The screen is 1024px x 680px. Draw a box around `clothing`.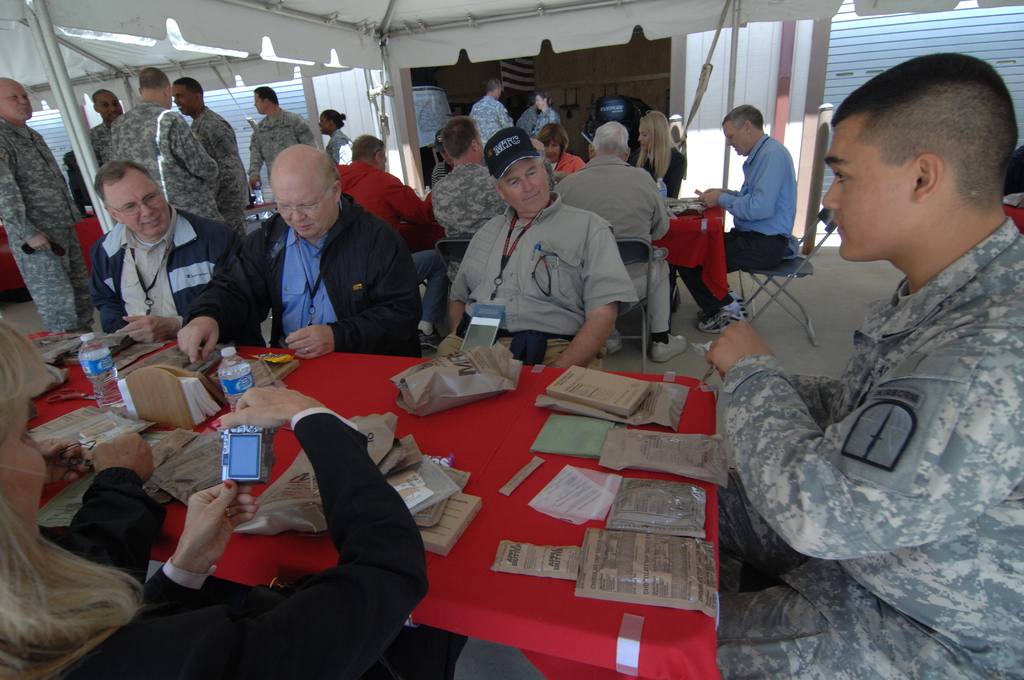
(192, 103, 243, 237).
